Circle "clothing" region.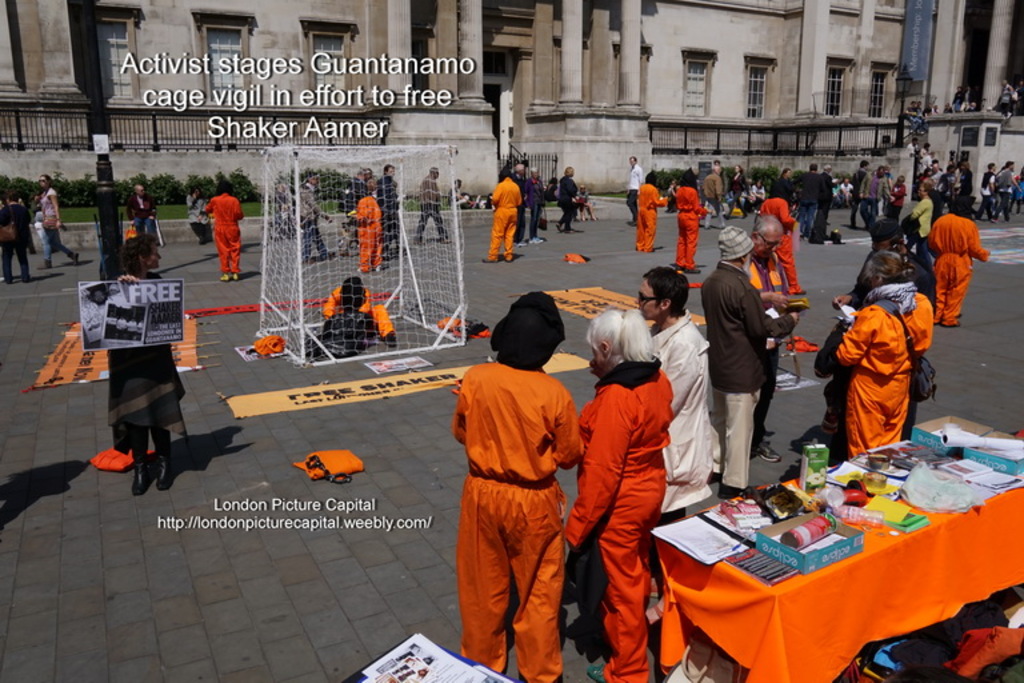
Region: [x1=381, y1=171, x2=407, y2=251].
